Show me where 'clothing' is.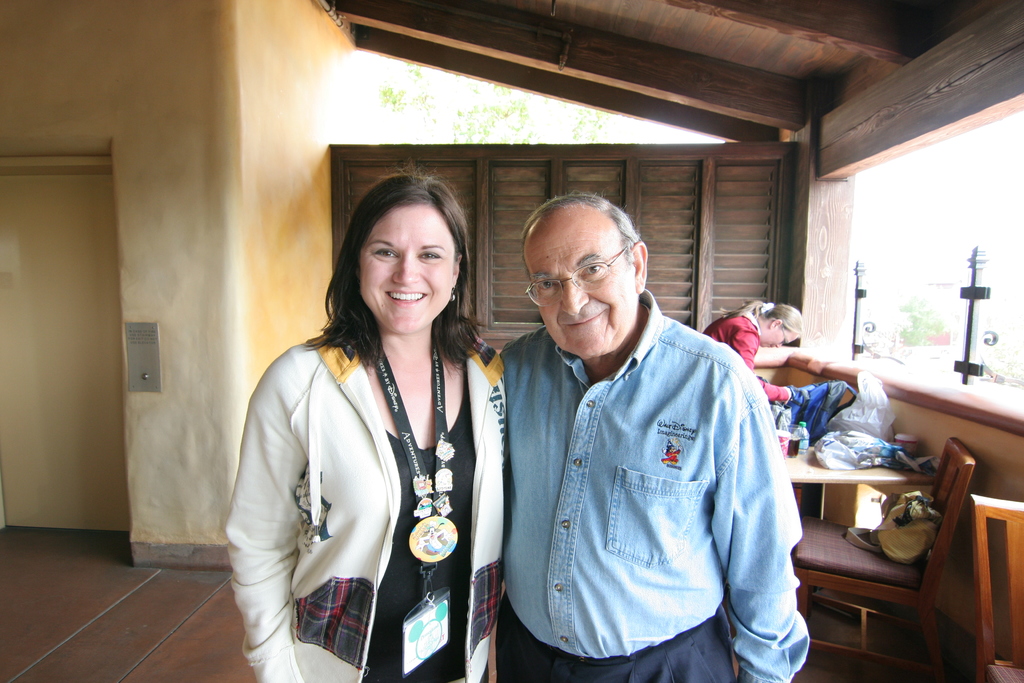
'clothing' is at 701:310:807:398.
